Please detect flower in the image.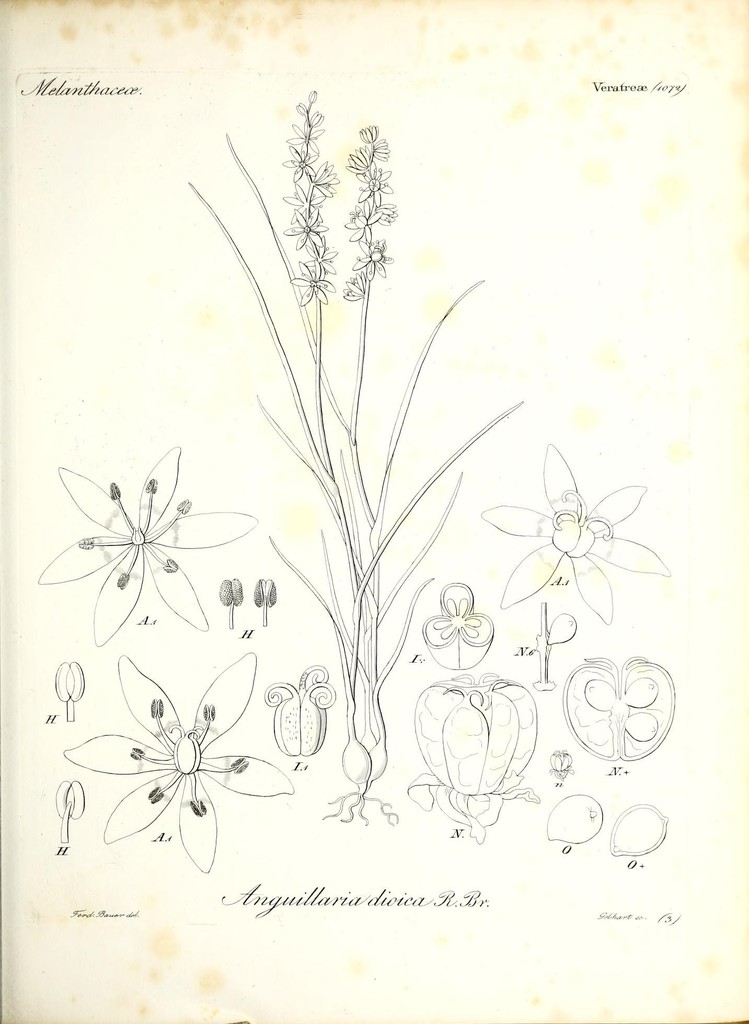
detection(283, 147, 314, 181).
